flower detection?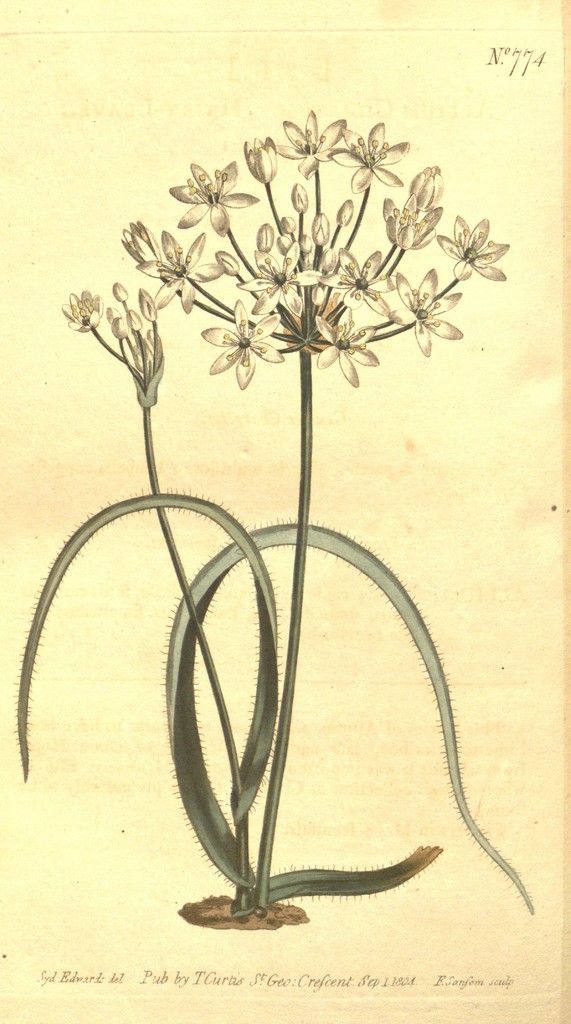
164 159 257 239
